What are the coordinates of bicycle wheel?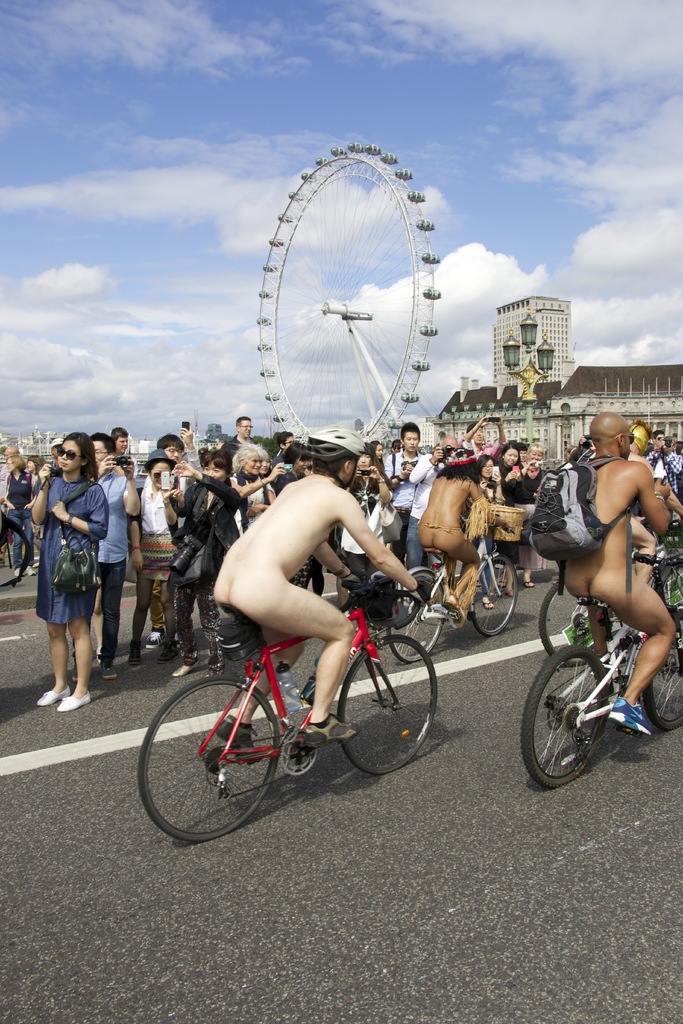
459/550/531/638.
